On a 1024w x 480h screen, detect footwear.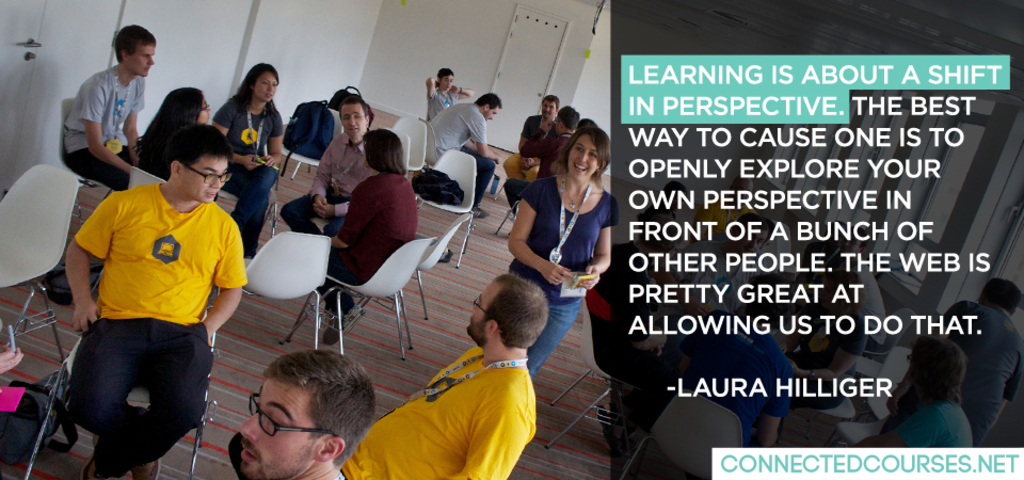
[x1=134, y1=455, x2=161, y2=479].
